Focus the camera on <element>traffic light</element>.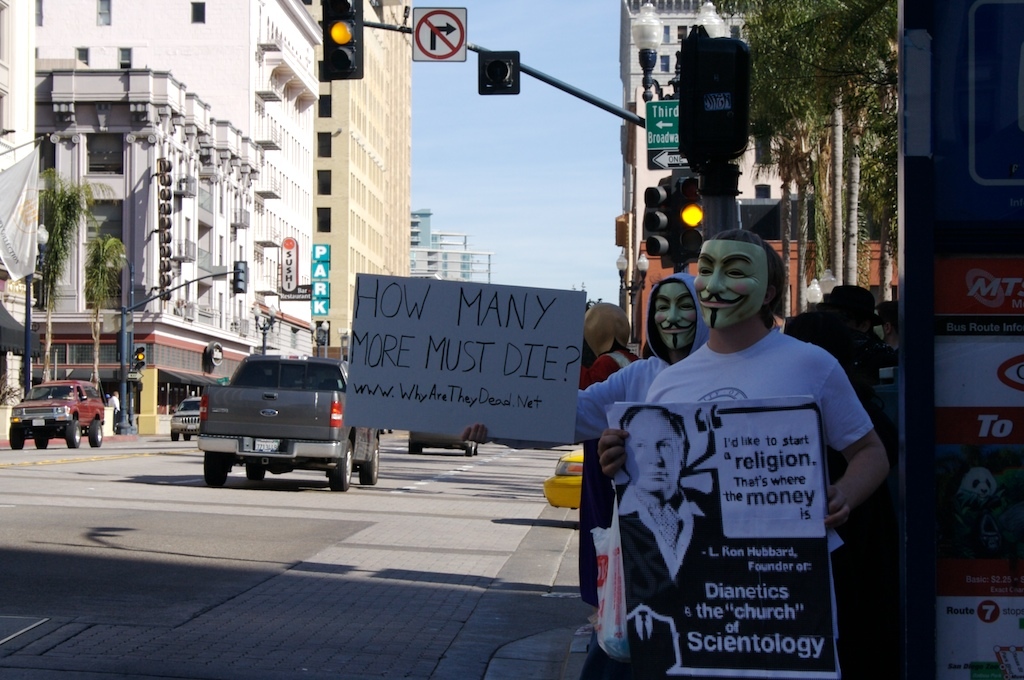
Focus region: [320,0,366,78].
